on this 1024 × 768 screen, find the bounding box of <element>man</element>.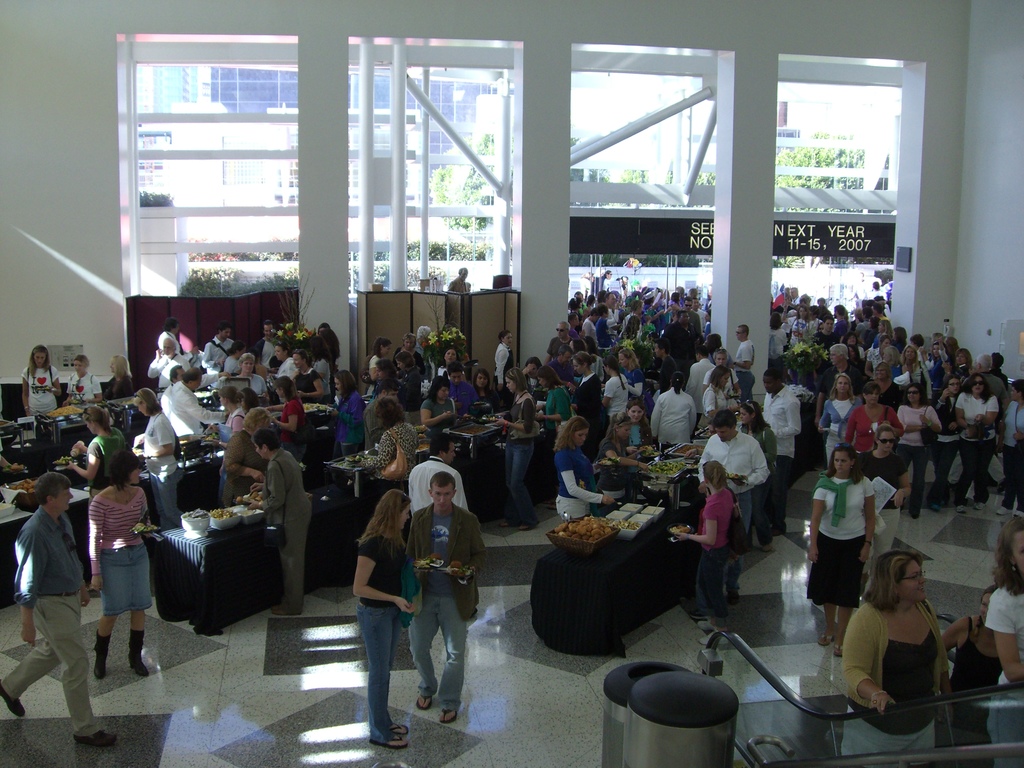
Bounding box: select_region(658, 310, 696, 377).
